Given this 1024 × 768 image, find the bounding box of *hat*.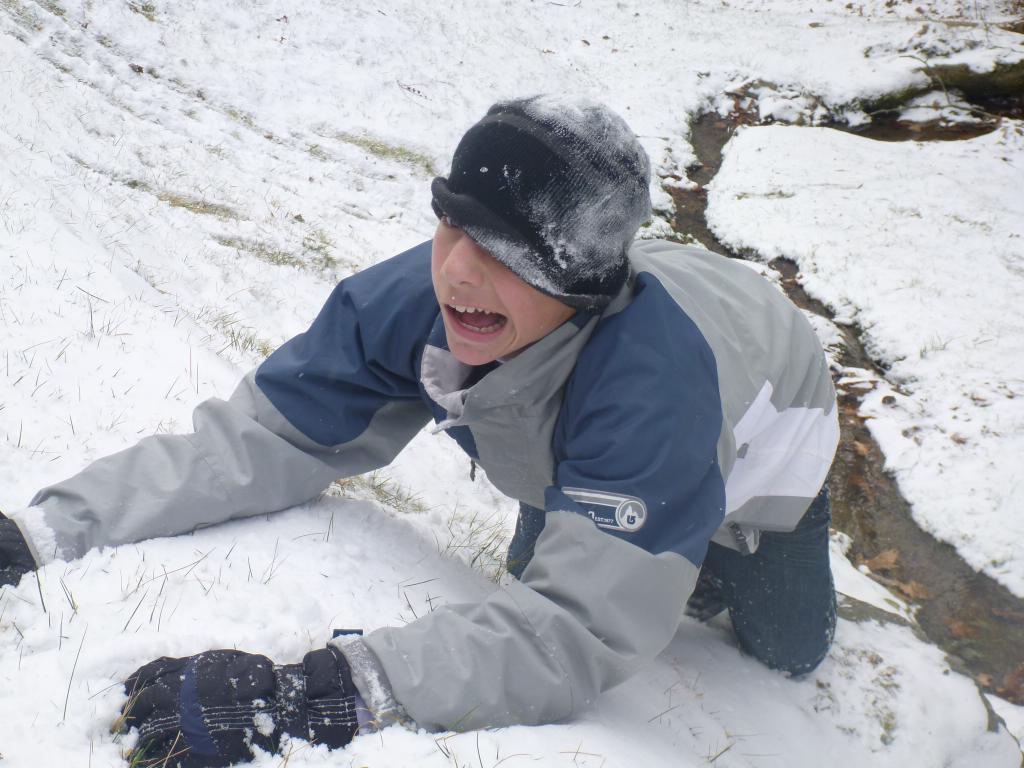
429/92/652/314.
